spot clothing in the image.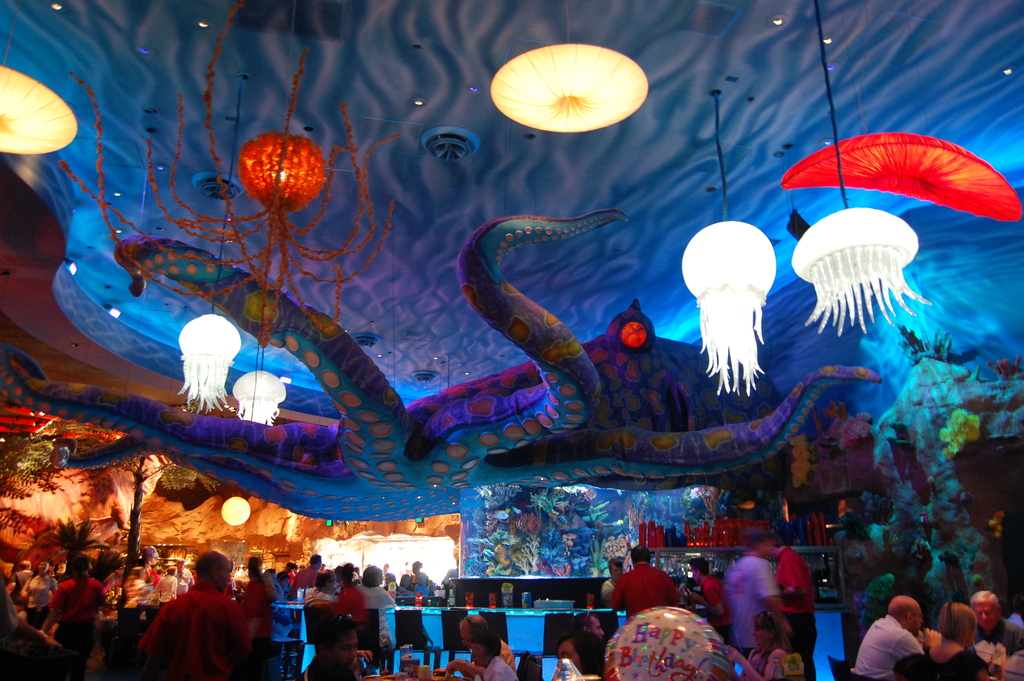
clothing found at [left=970, top=614, right=1023, bottom=655].
